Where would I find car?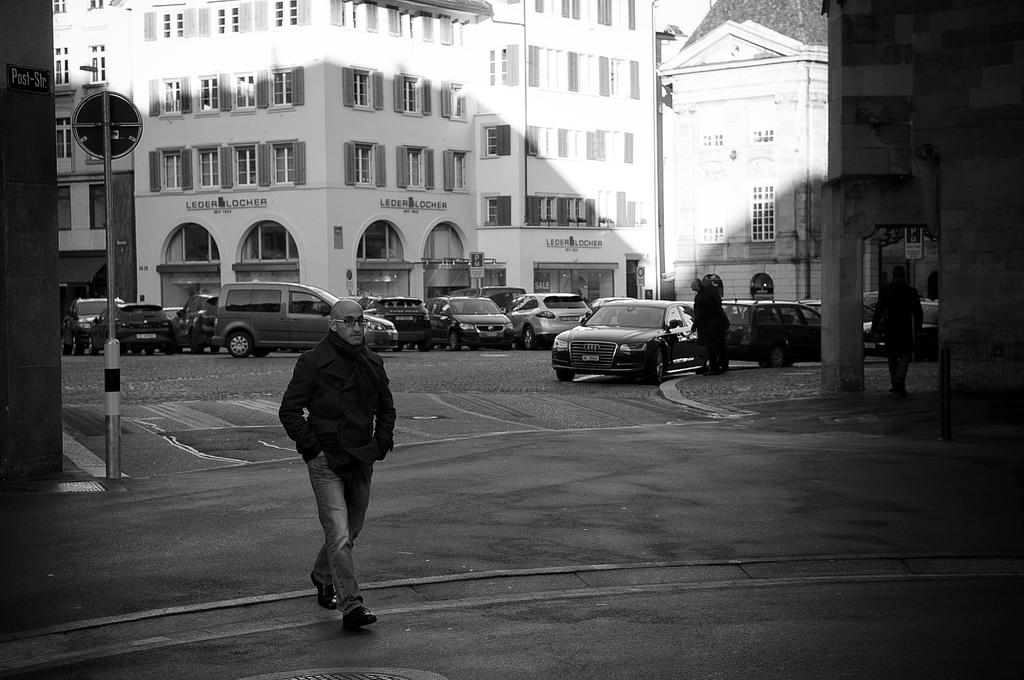
At bbox=[209, 279, 401, 361].
